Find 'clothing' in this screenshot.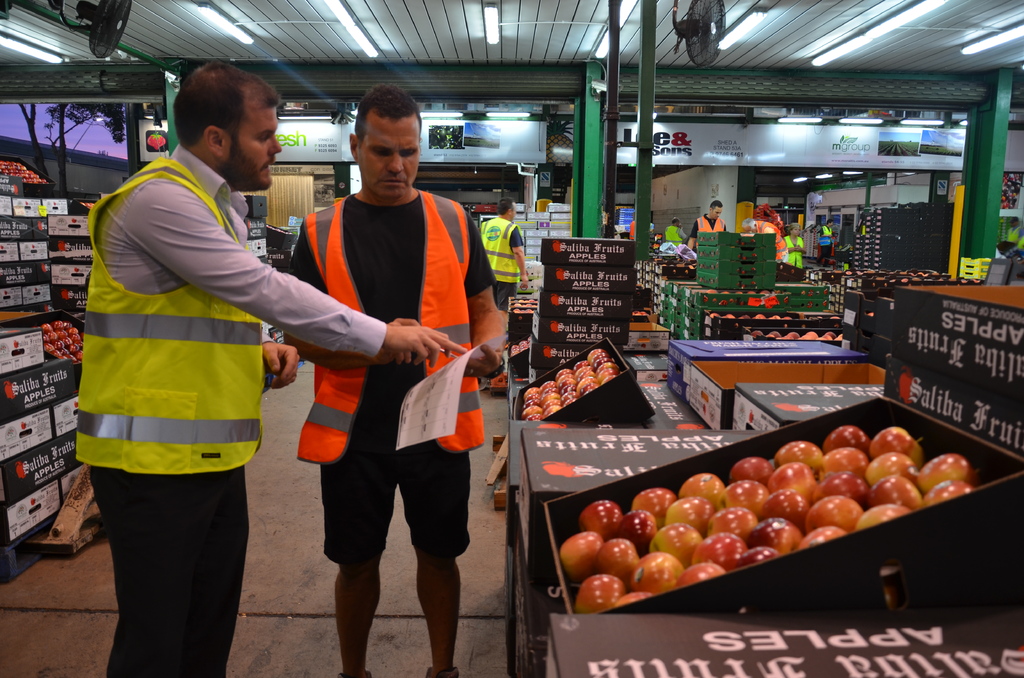
The bounding box for 'clothing' is 756:217:790:264.
